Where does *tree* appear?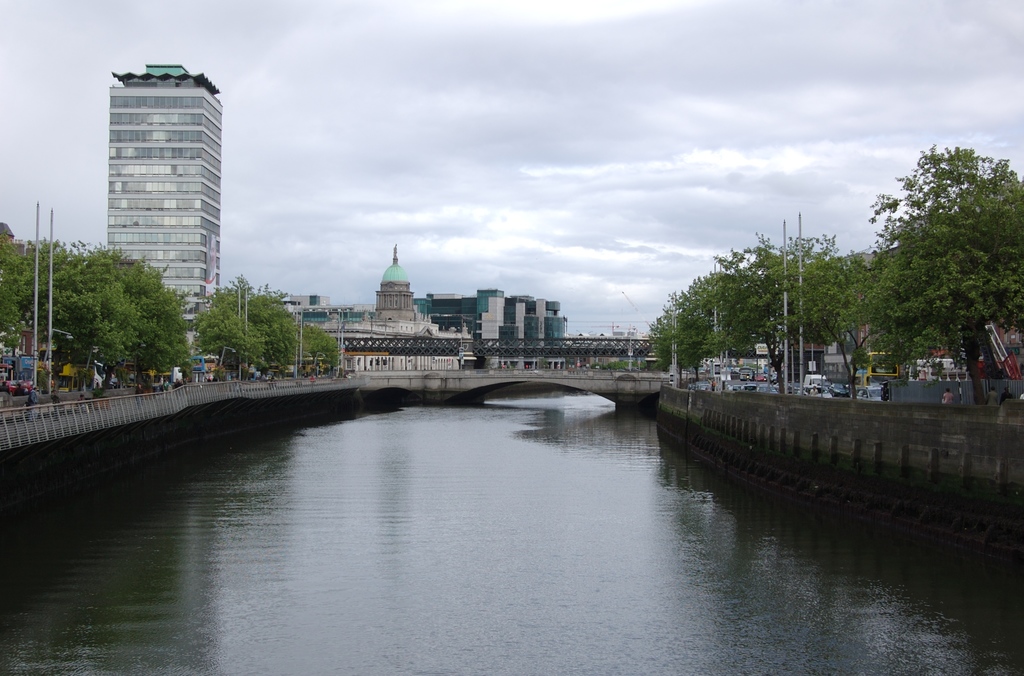
Appears at 55/240/163/392.
